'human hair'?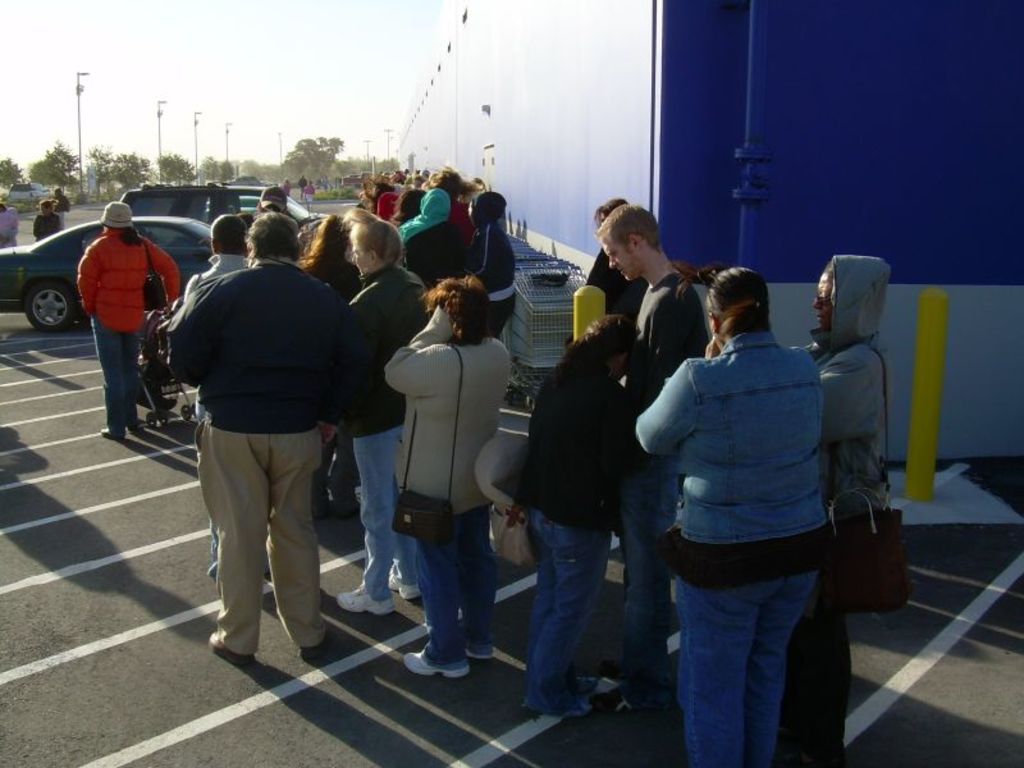
349, 220, 398, 266
